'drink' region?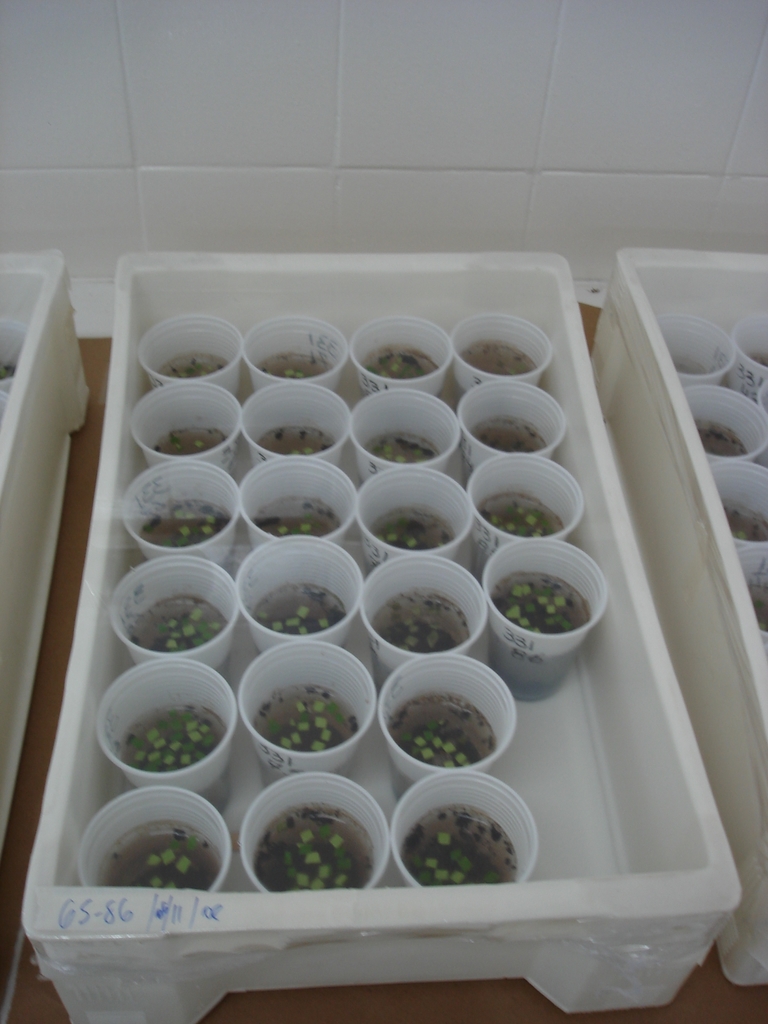
l=751, t=350, r=767, b=371
